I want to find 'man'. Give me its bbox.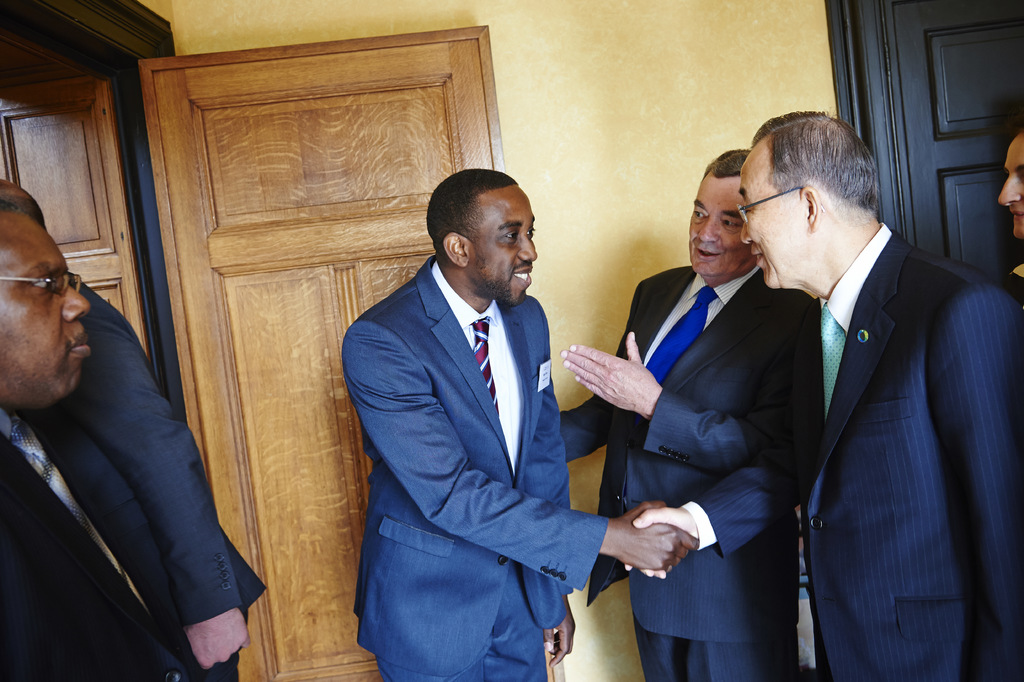
region(3, 179, 268, 681).
